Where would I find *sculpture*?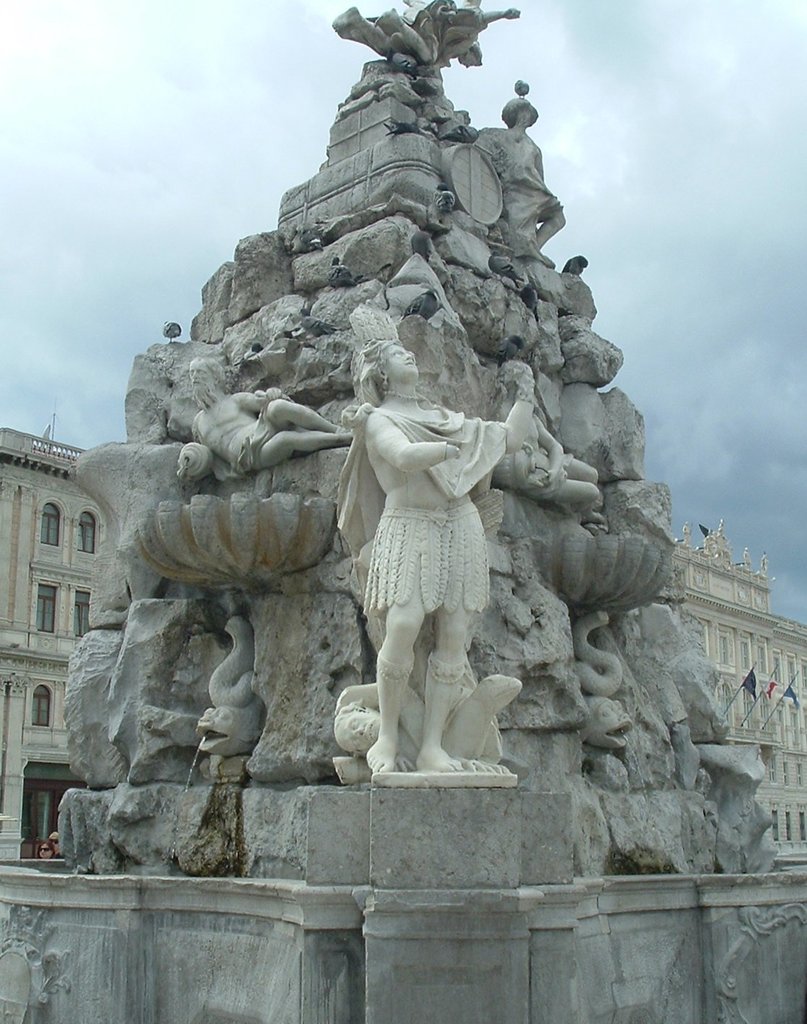
At detection(500, 379, 602, 512).
